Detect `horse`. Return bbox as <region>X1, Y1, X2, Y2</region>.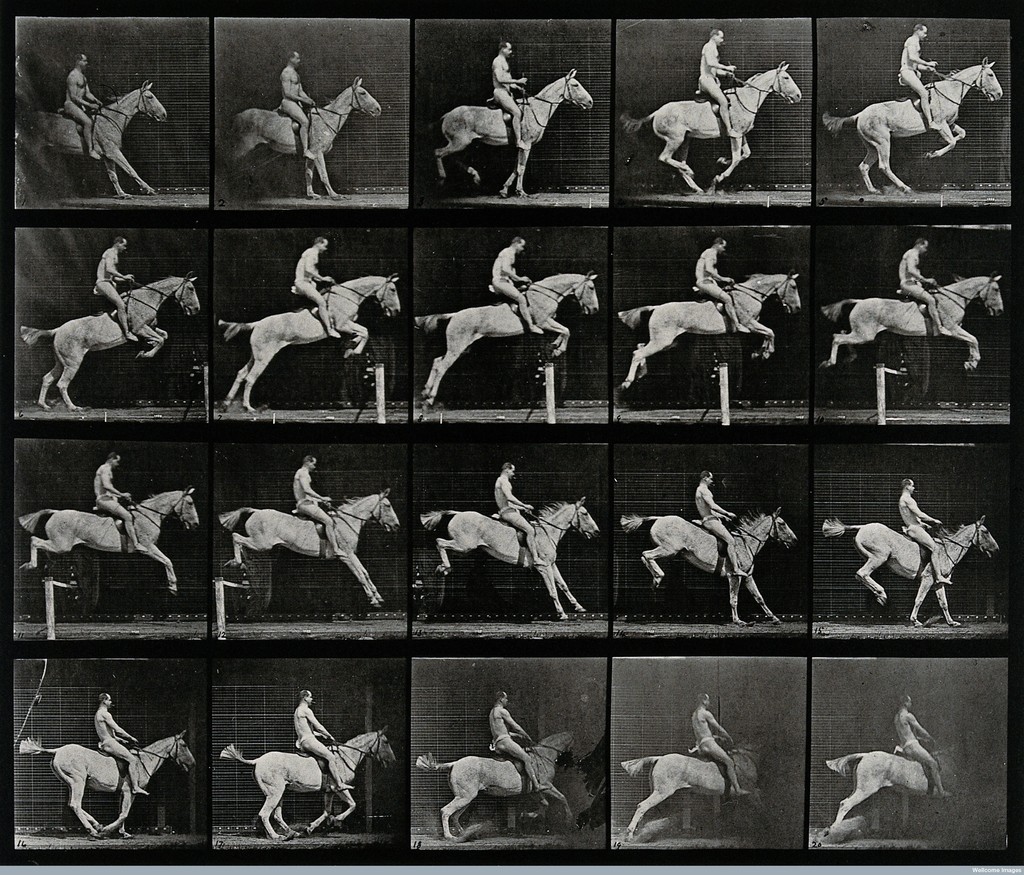
<region>820, 54, 1004, 198</region>.
